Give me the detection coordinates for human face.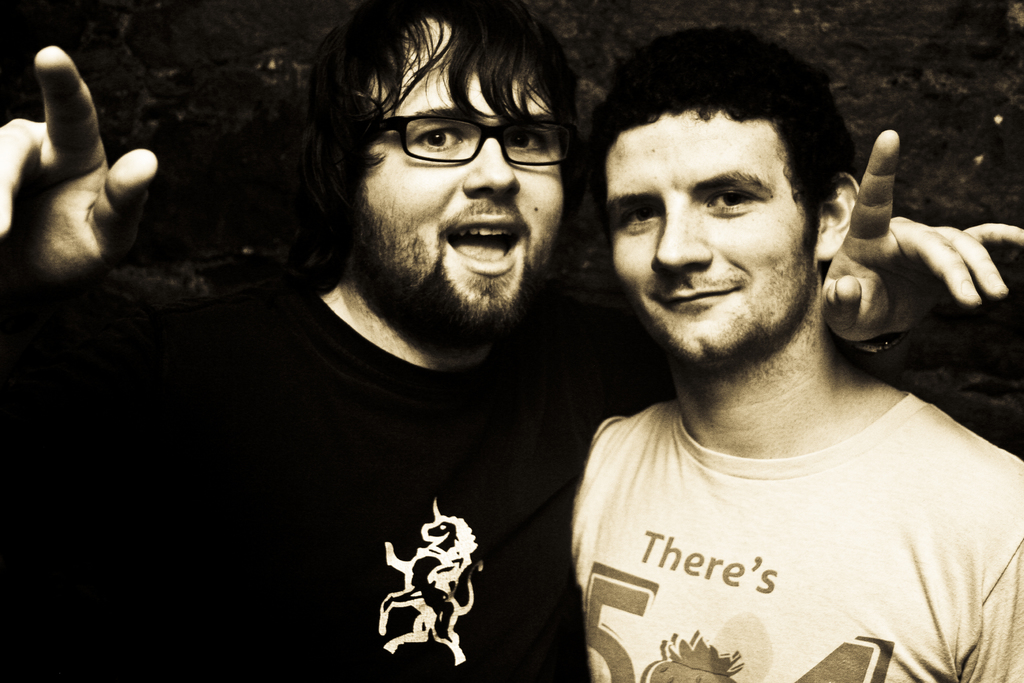
608:111:824:365.
